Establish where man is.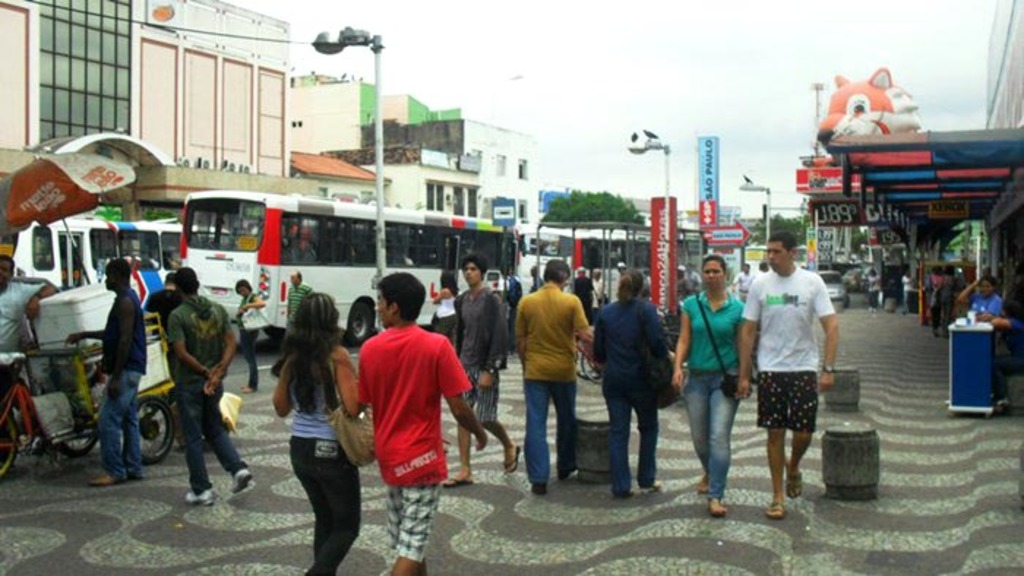
Established at detection(512, 254, 594, 497).
